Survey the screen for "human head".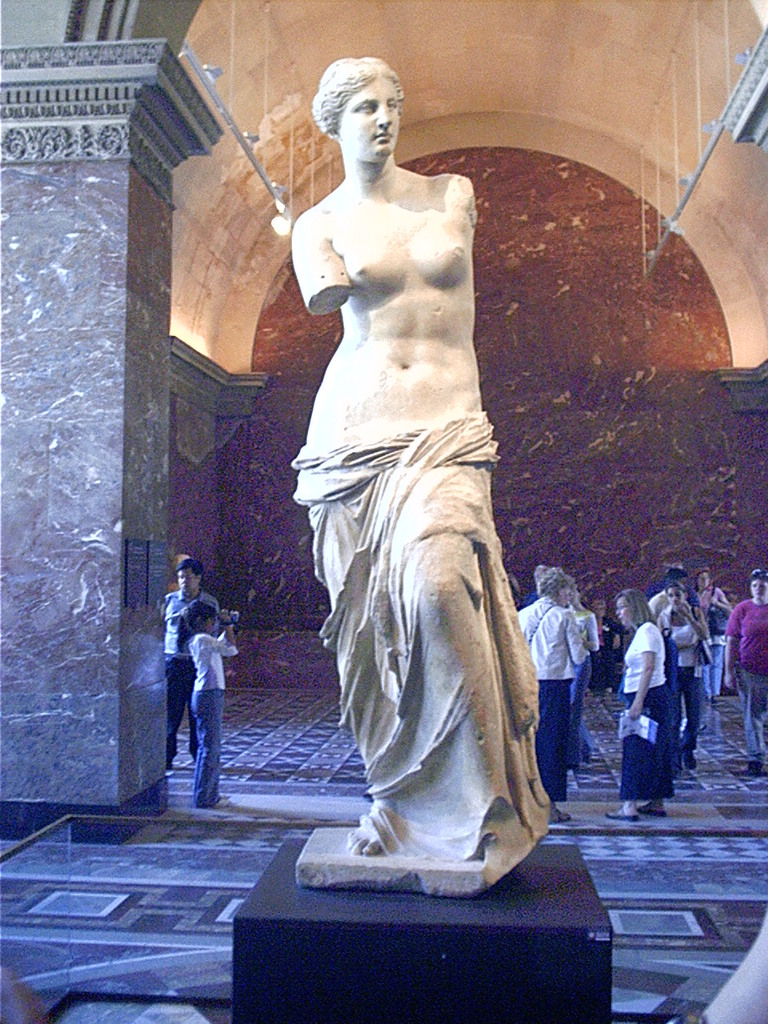
Survey found: x1=190, y1=603, x2=218, y2=636.
